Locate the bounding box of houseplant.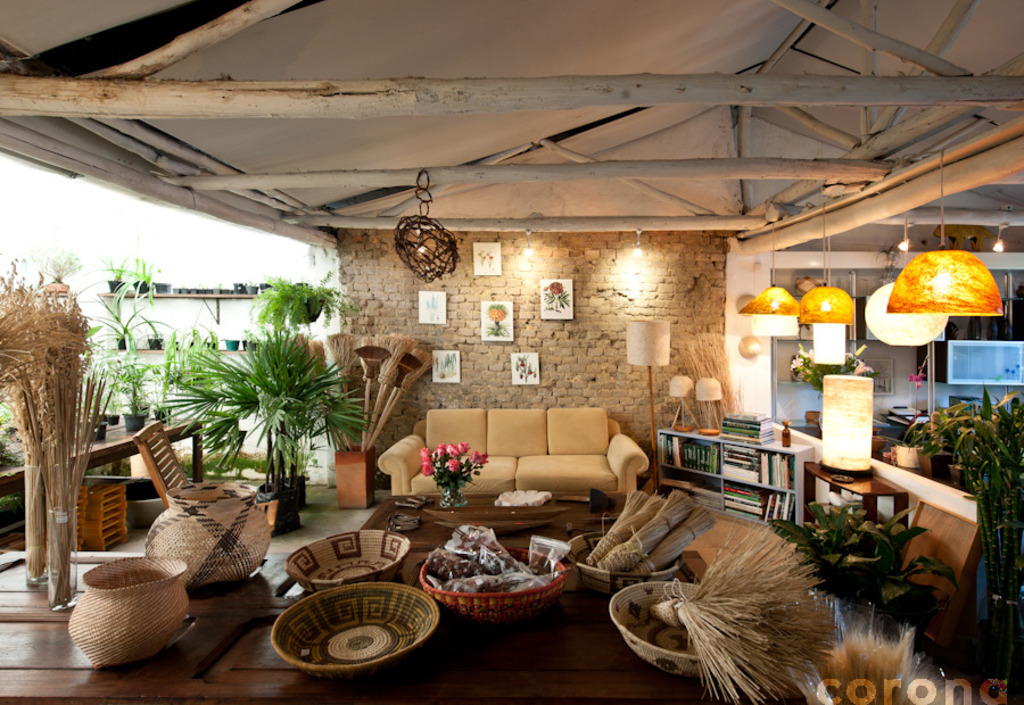
Bounding box: rect(151, 269, 173, 297).
